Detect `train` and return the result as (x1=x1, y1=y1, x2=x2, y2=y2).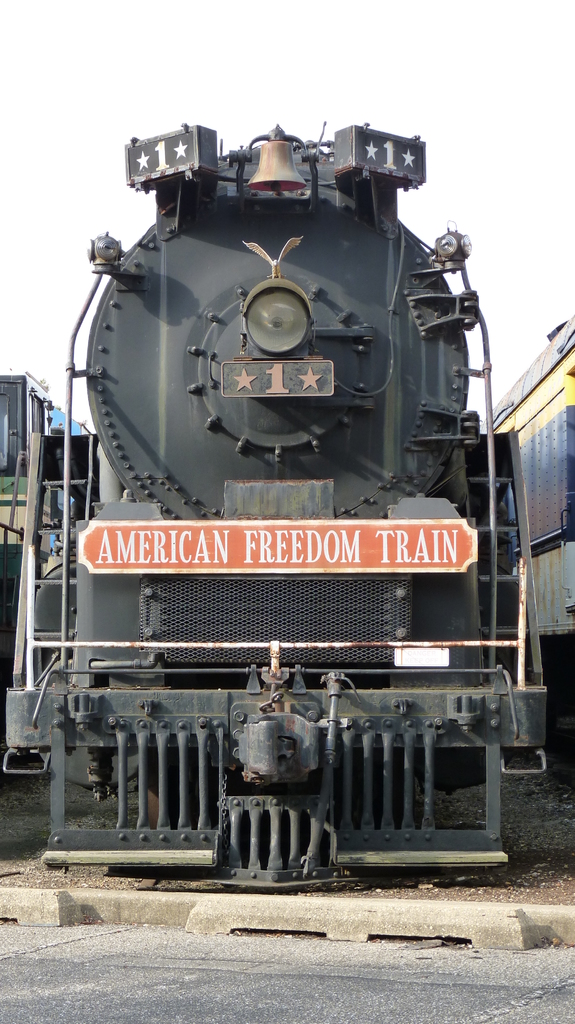
(x1=4, y1=127, x2=549, y2=889).
